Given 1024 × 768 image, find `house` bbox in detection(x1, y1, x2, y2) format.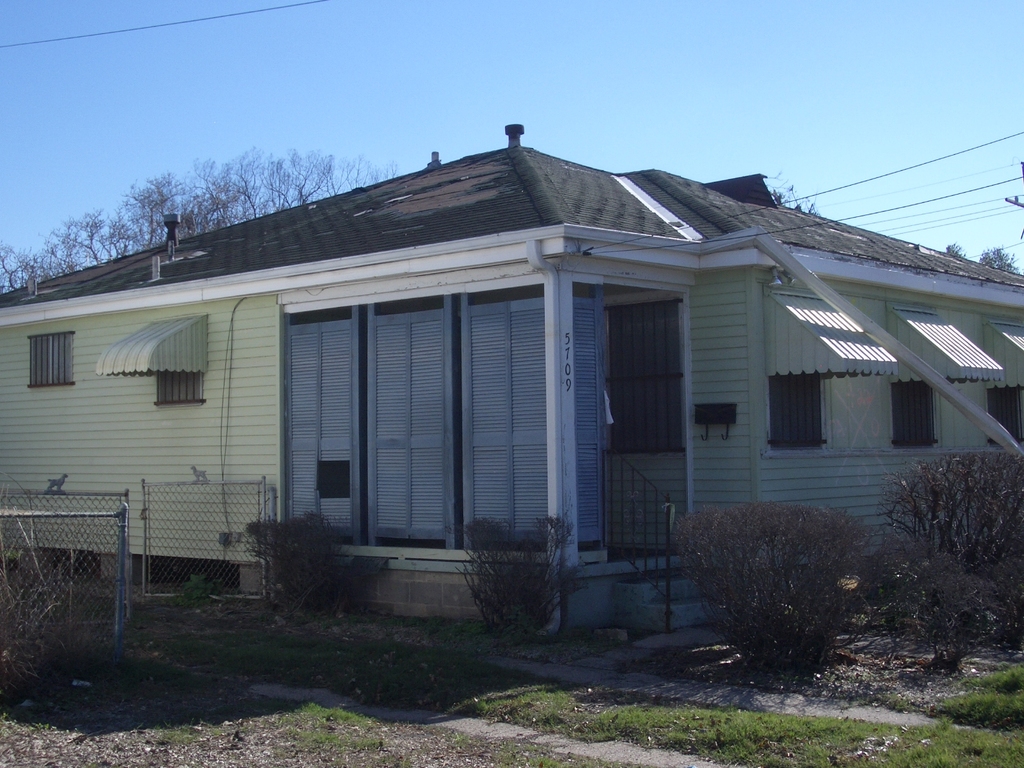
detection(0, 120, 1023, 650).
